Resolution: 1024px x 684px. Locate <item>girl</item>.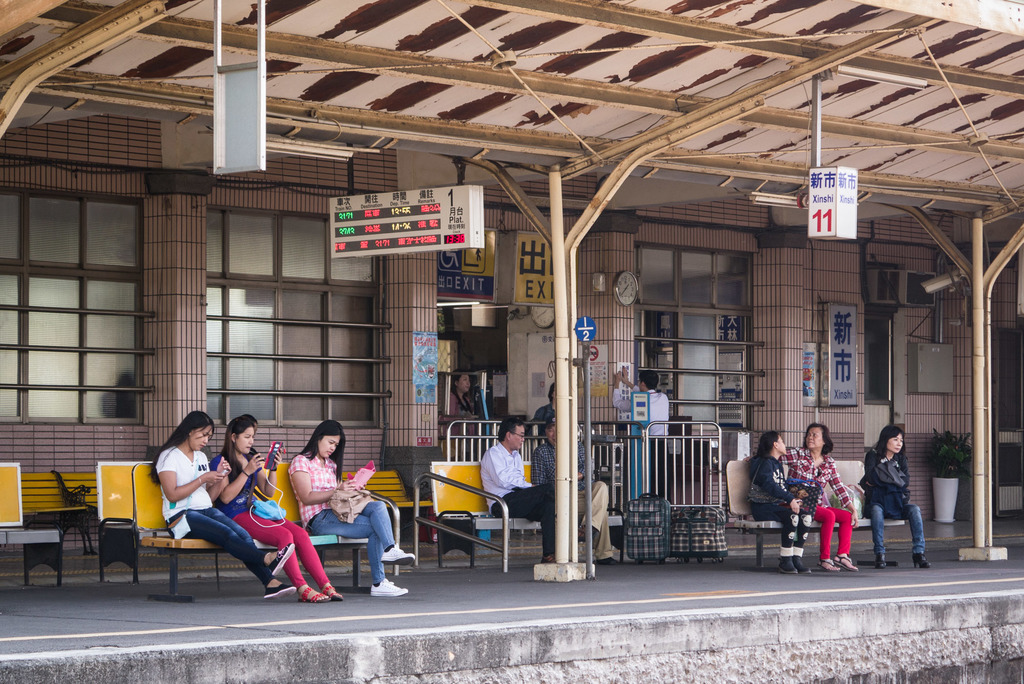
[x1=749, y1=431, x2=815, y2=572].
